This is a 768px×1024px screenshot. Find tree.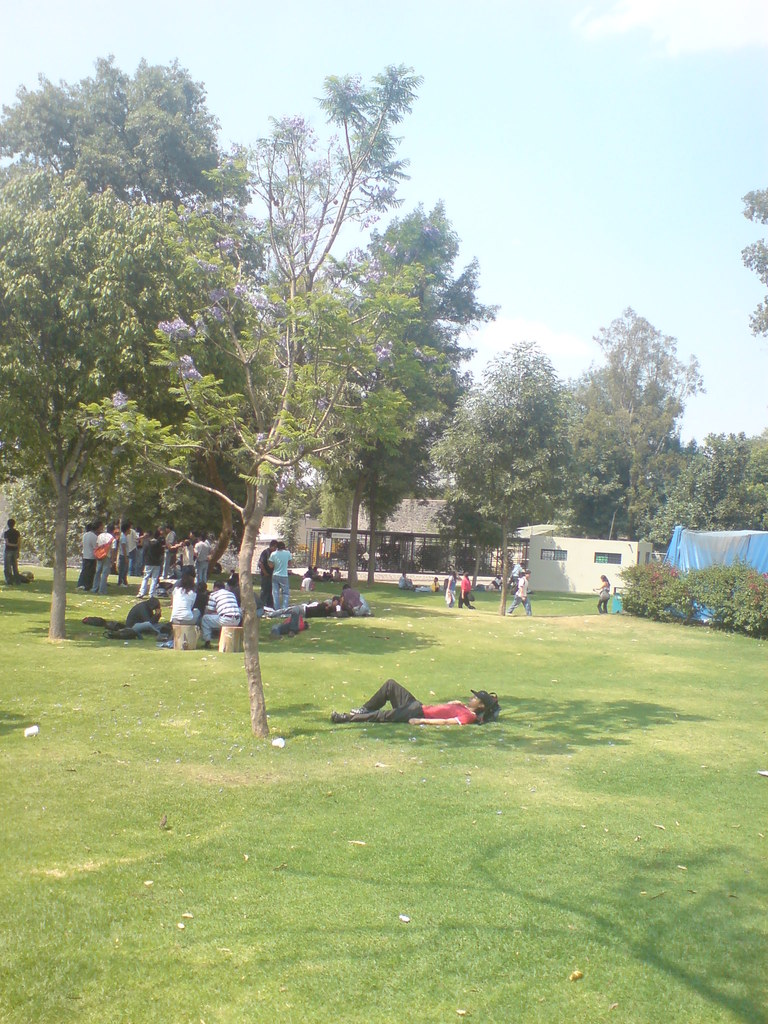
Bounding box: left=305, top=199, right=502, bottom=580.
